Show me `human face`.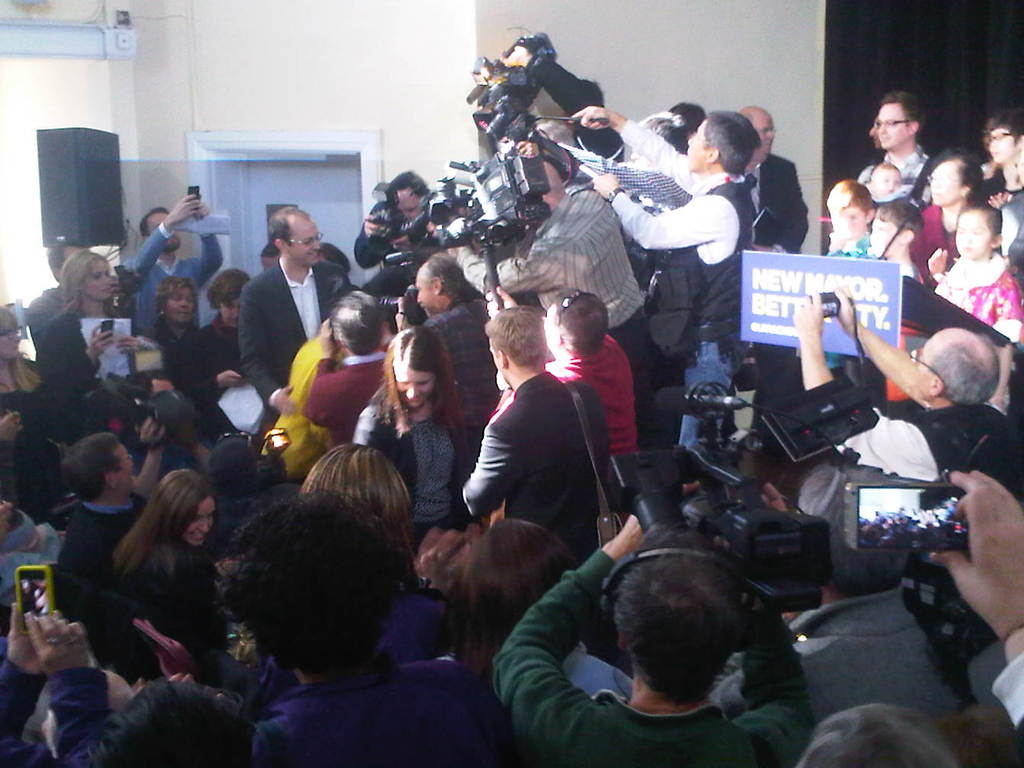
`human face` is here: left=398, top=372, right=434, bottom=411.
